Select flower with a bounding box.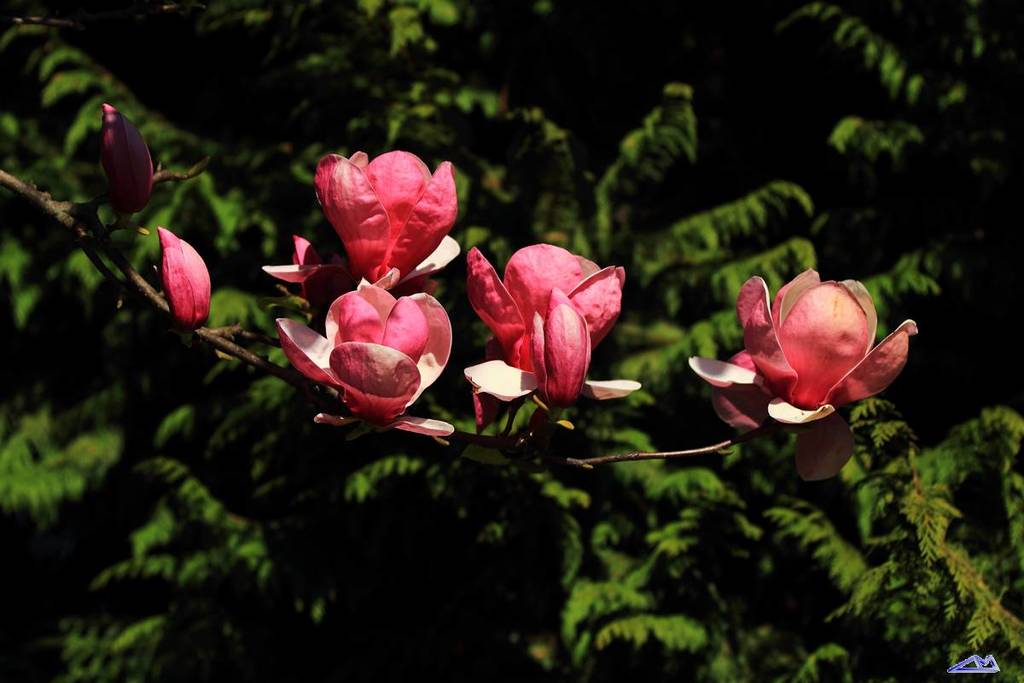
bbox=(282, 283, 456, 446).
